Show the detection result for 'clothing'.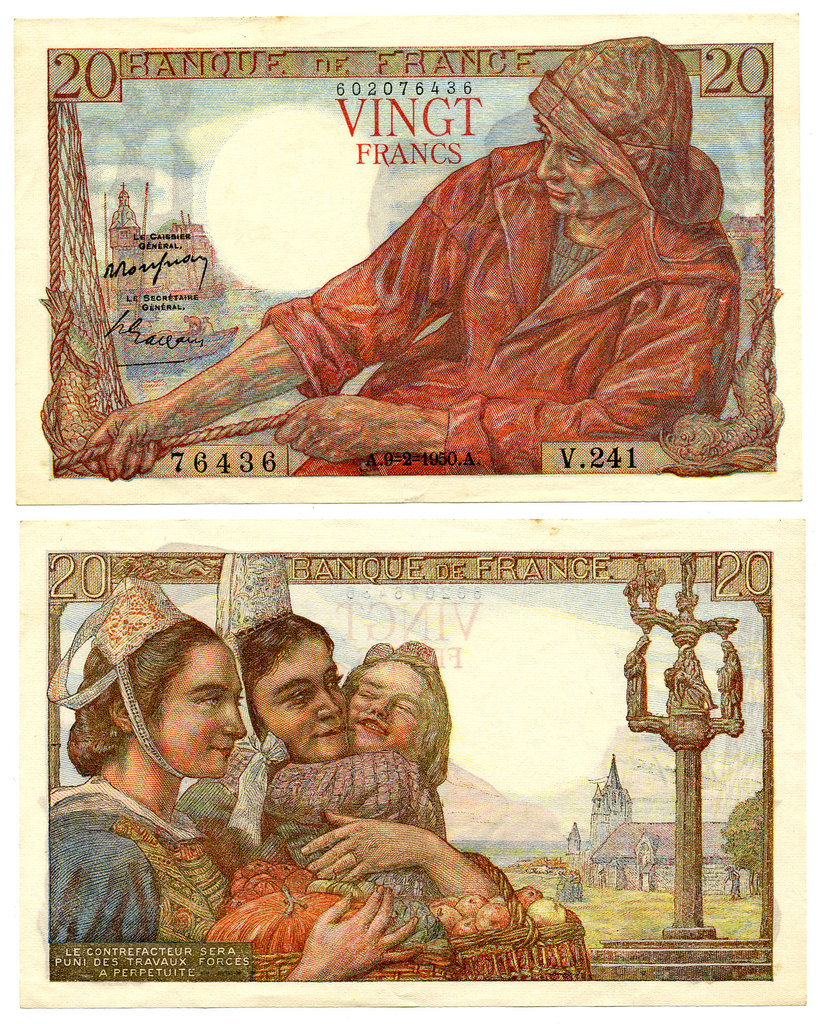
box=[46, 765, 230, 956].
